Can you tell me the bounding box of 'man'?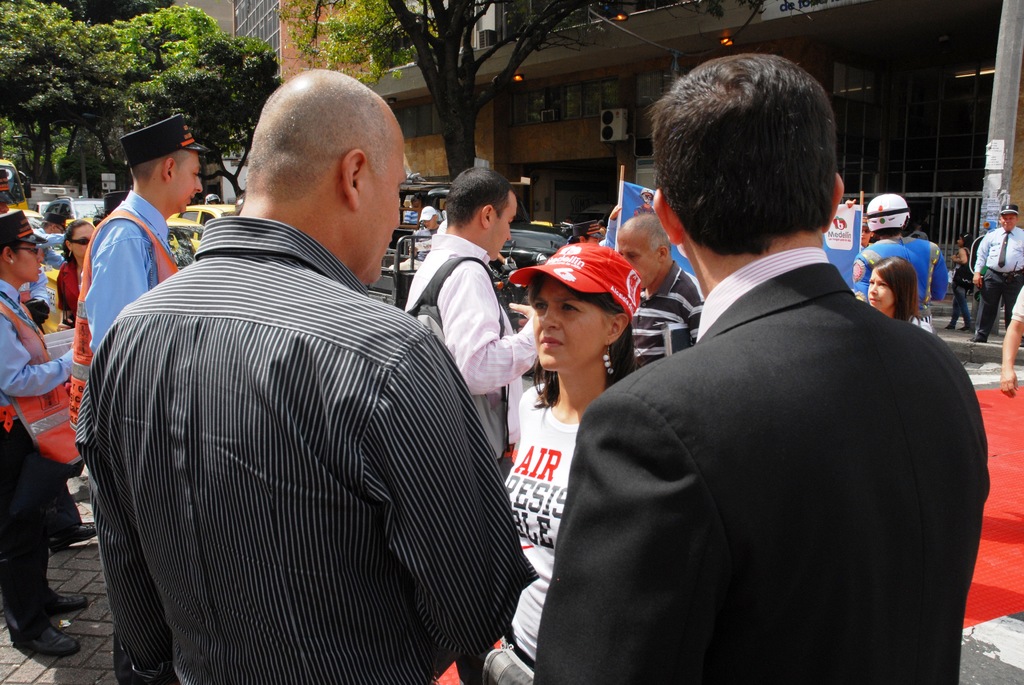
locate(531, 55, 991, 684).
